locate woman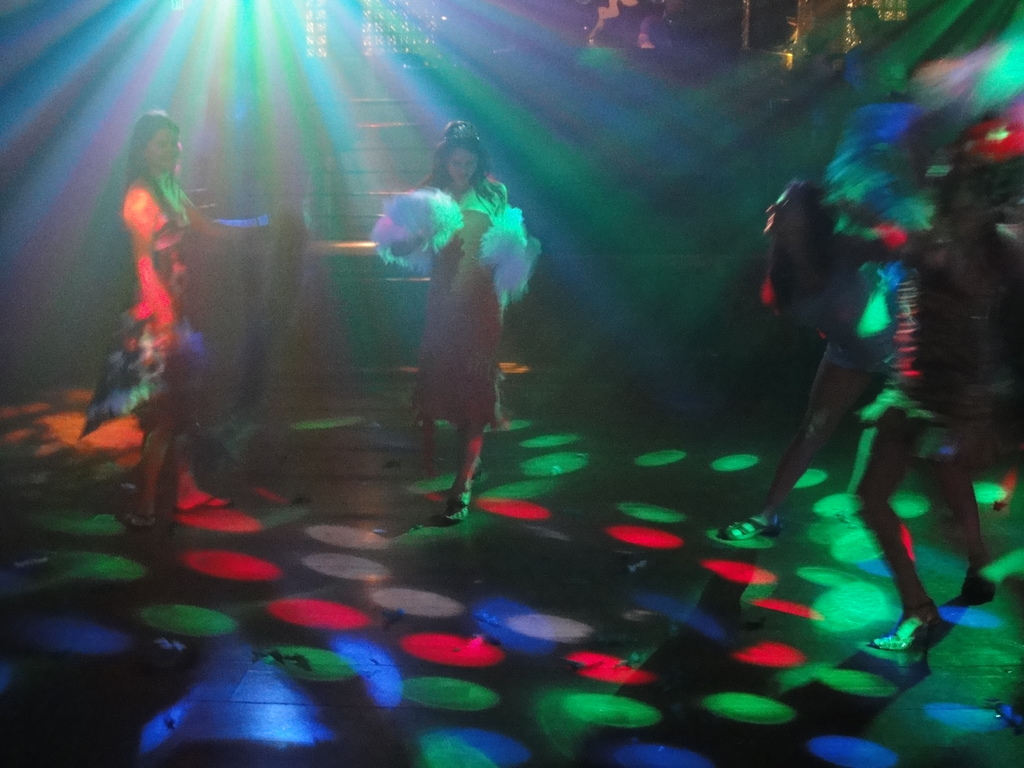
<bbox>402, 118, 525, 526</bbox>
